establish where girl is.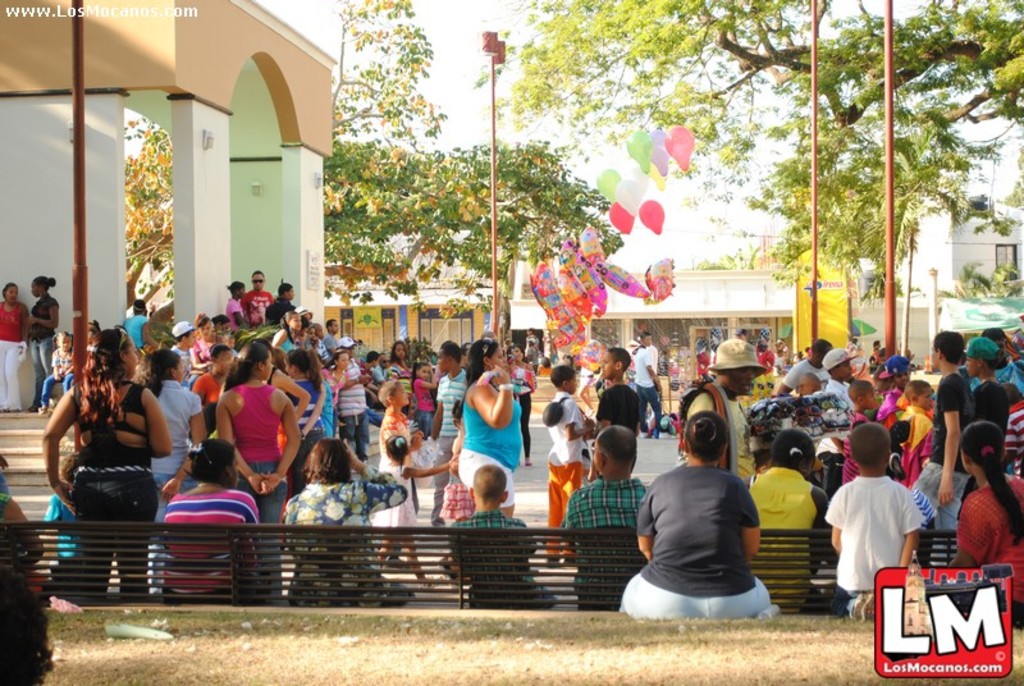
Established at 36/330/77/413.
